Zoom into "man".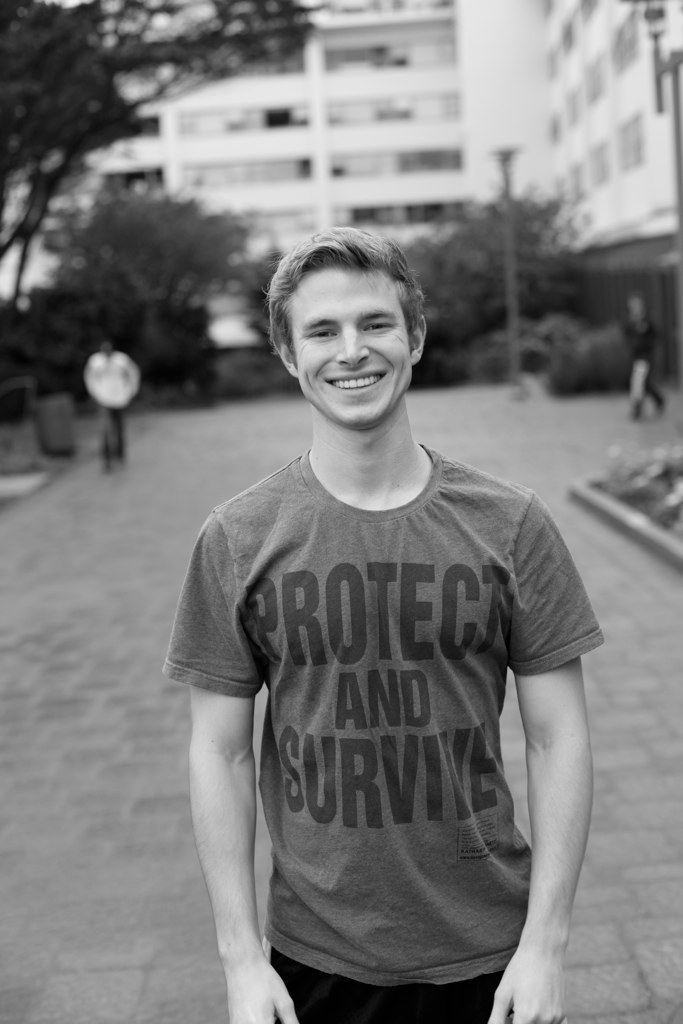
Zoom target: {"left": 178, "top": 227, "right": 601, "bottom": 1023}.
